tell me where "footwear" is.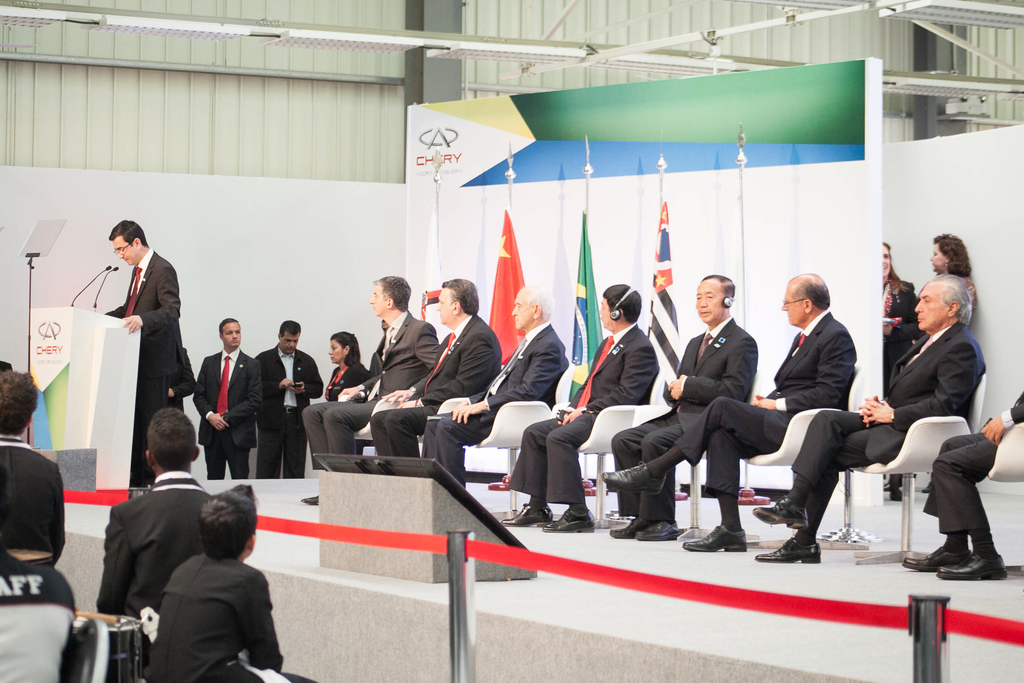
"footwear" is at (x1=924, y1=486, x2=932, y2=495).
